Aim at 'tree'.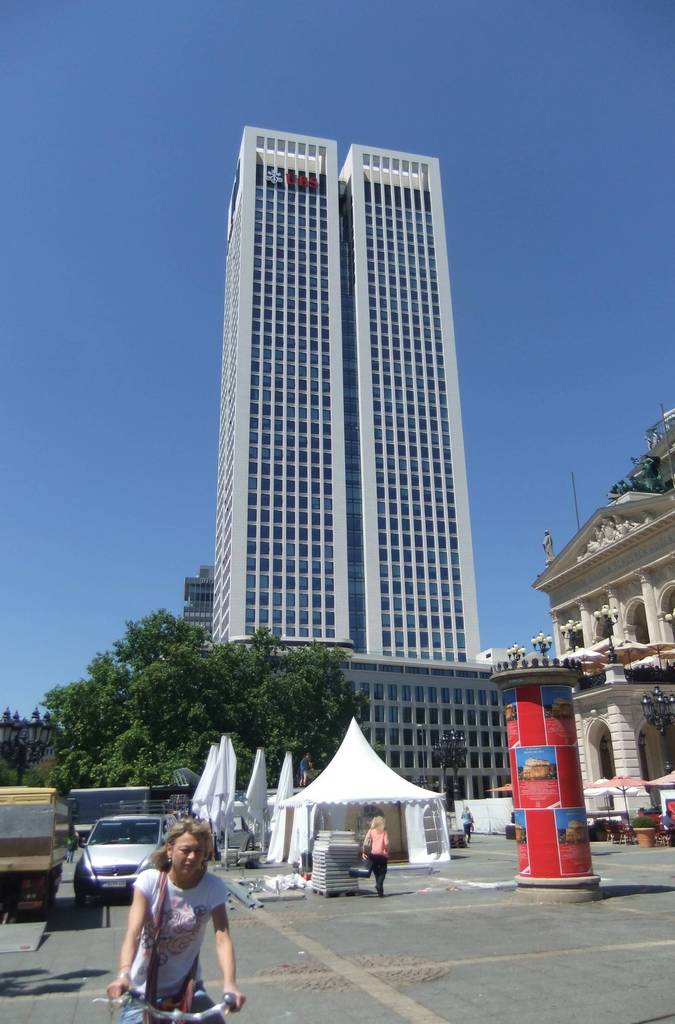
Aimed at x1=21 y1=609 x2=373 y2=804.
